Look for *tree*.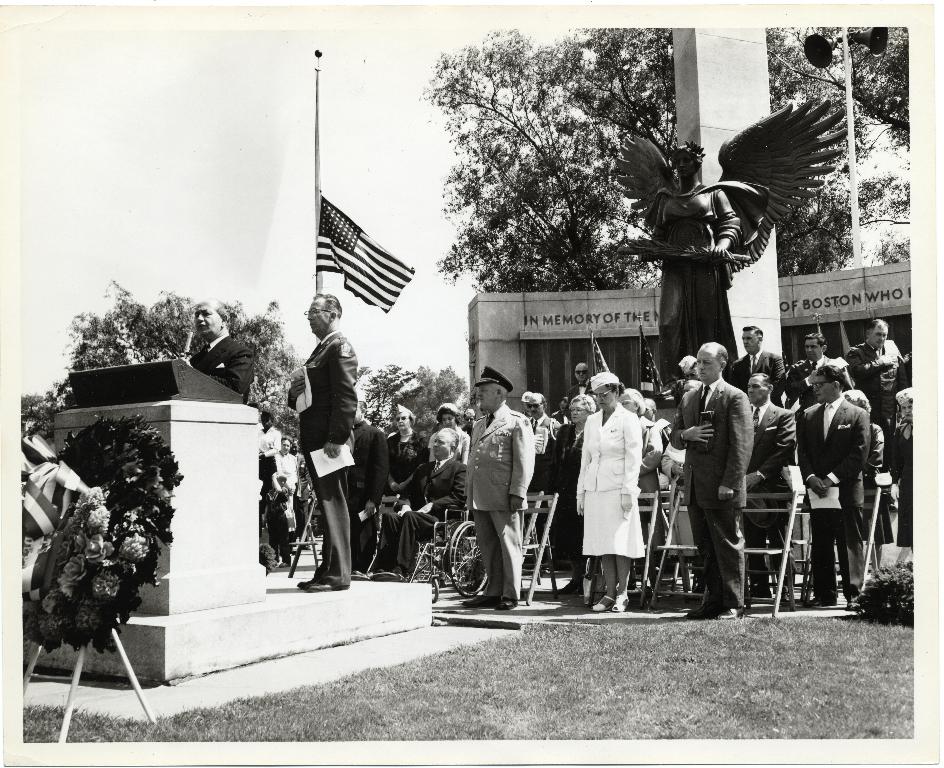
Found: bbox(762, 12, 922, 369).
